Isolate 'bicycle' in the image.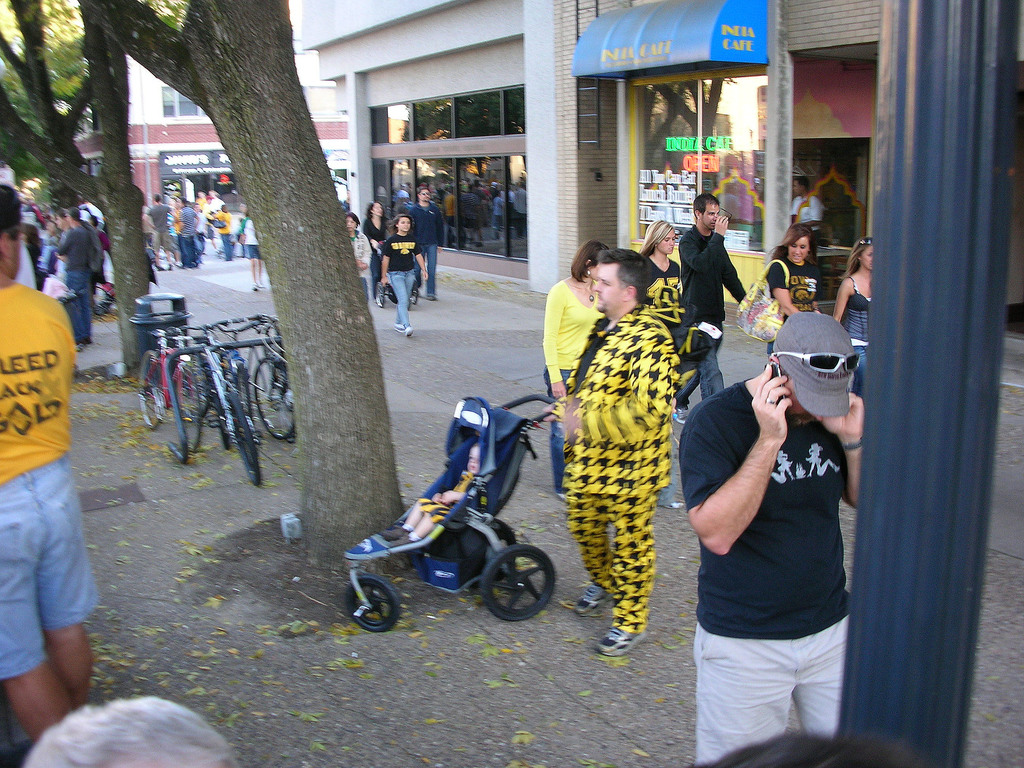
Isolated region: [left=239, top=311, right=295, bottom=442].
